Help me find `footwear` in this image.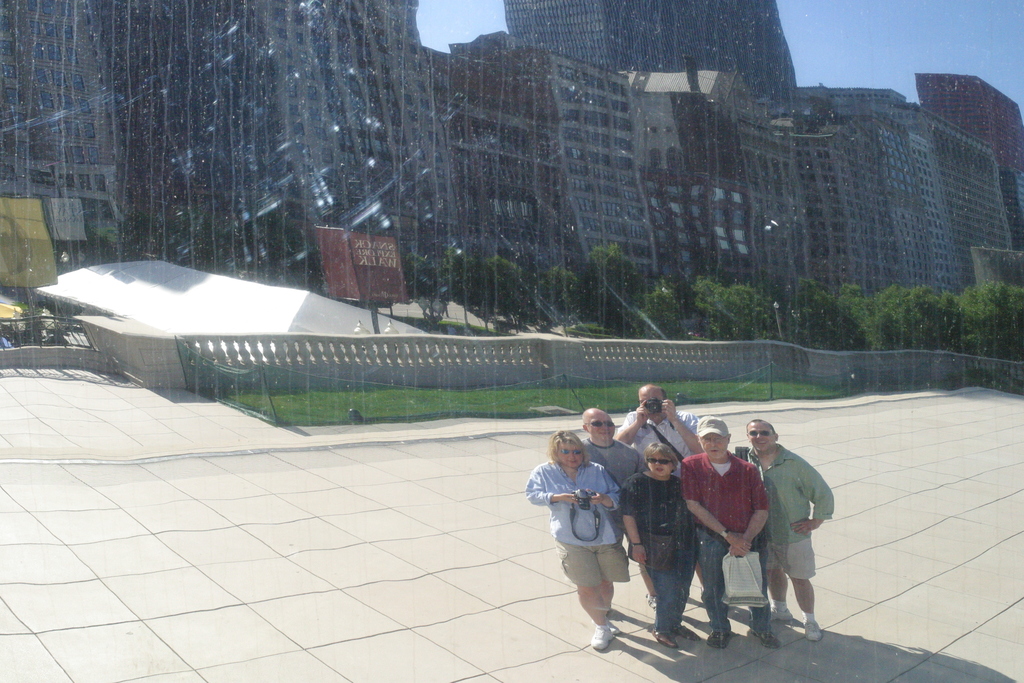
Found it: Rect(594, 624, 612, 649).
